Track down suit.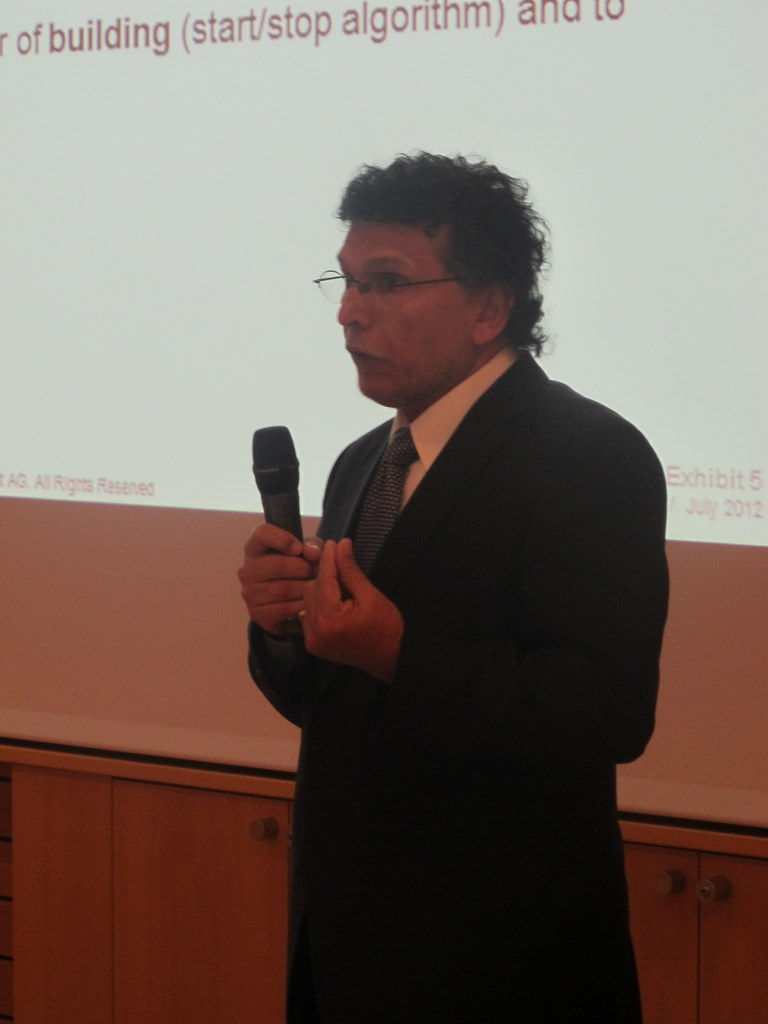
Tracked to bbox=[229, 348, 680, 1023].
